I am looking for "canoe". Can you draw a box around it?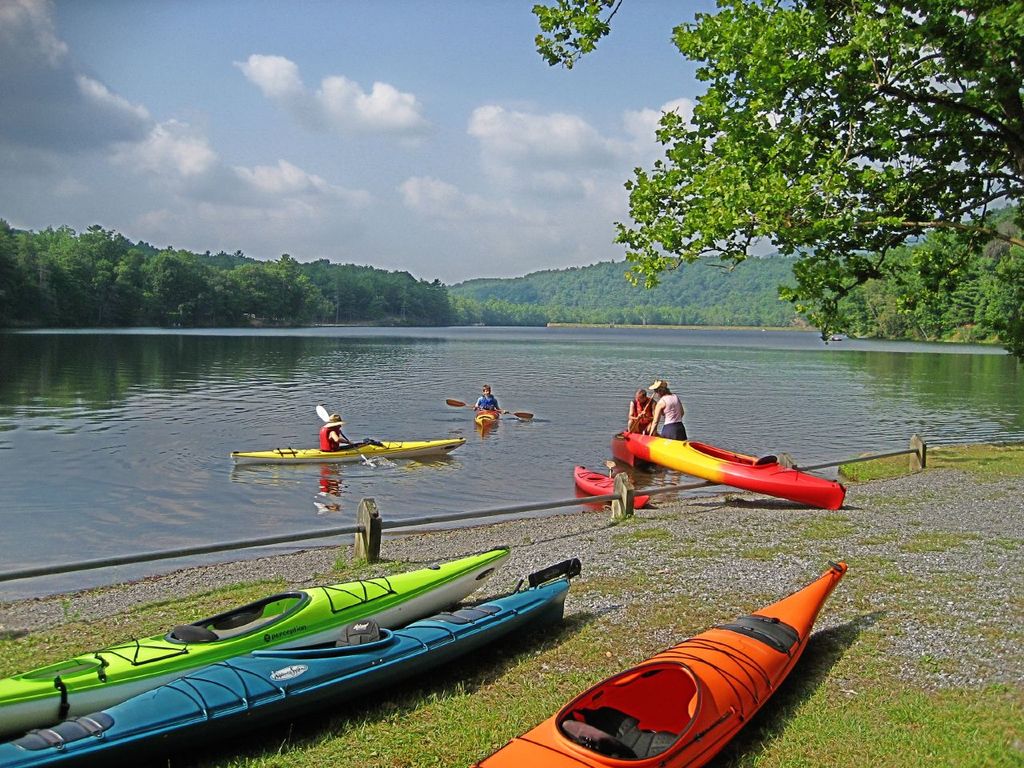
Sure, the bounding box is (571, 465, 647, 517).
